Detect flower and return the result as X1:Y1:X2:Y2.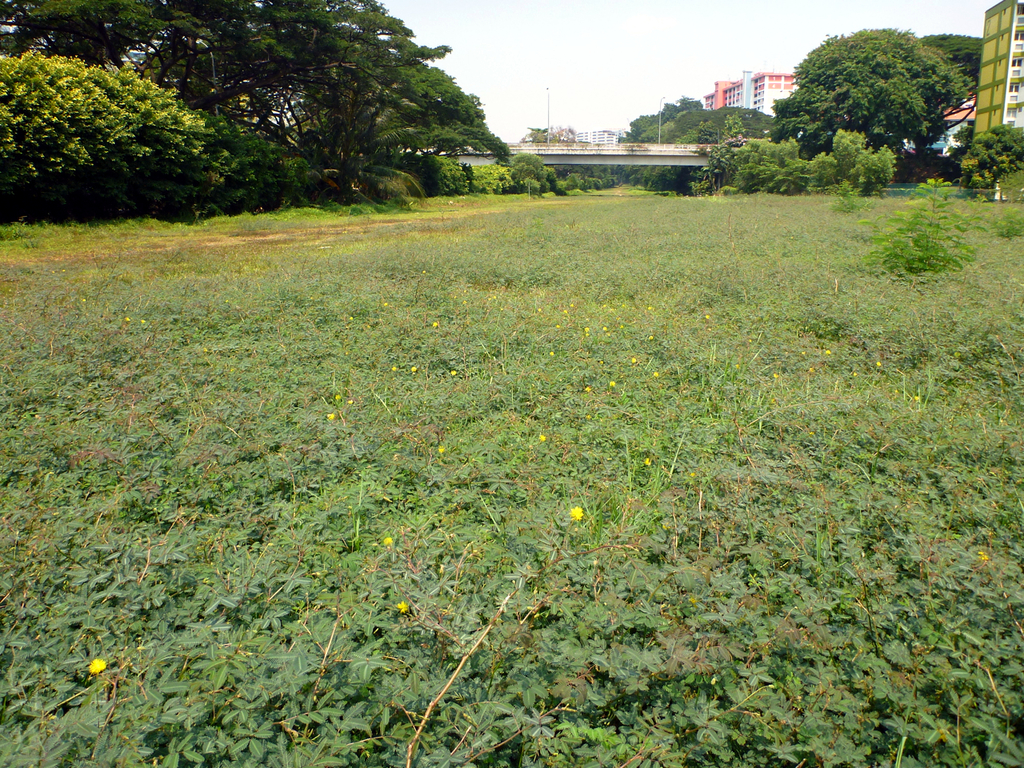
630:358:637:365.
